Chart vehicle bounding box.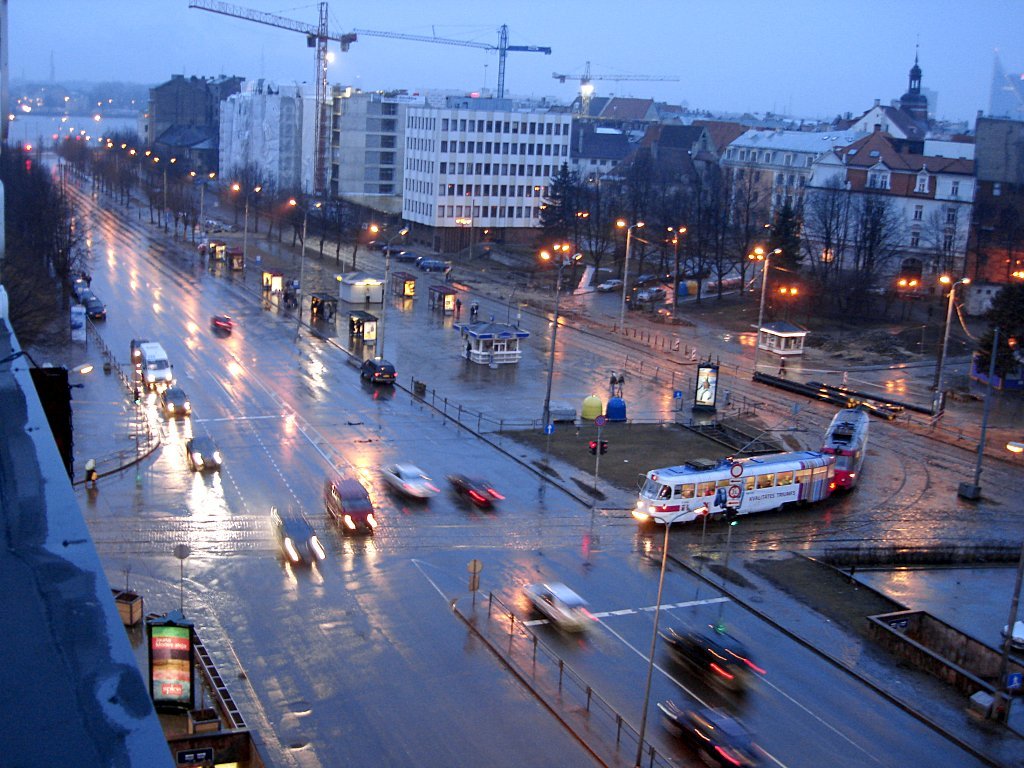
Charted: bbox=[384, 459, 435, 493].
